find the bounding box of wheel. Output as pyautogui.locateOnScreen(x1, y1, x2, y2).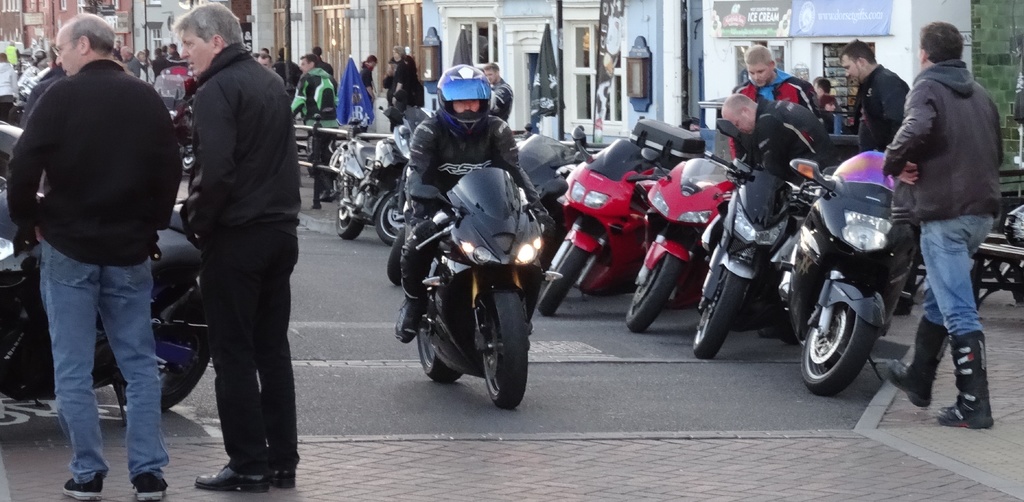
pyautogui.locateOnScreen(416, 287, 461, 381).
